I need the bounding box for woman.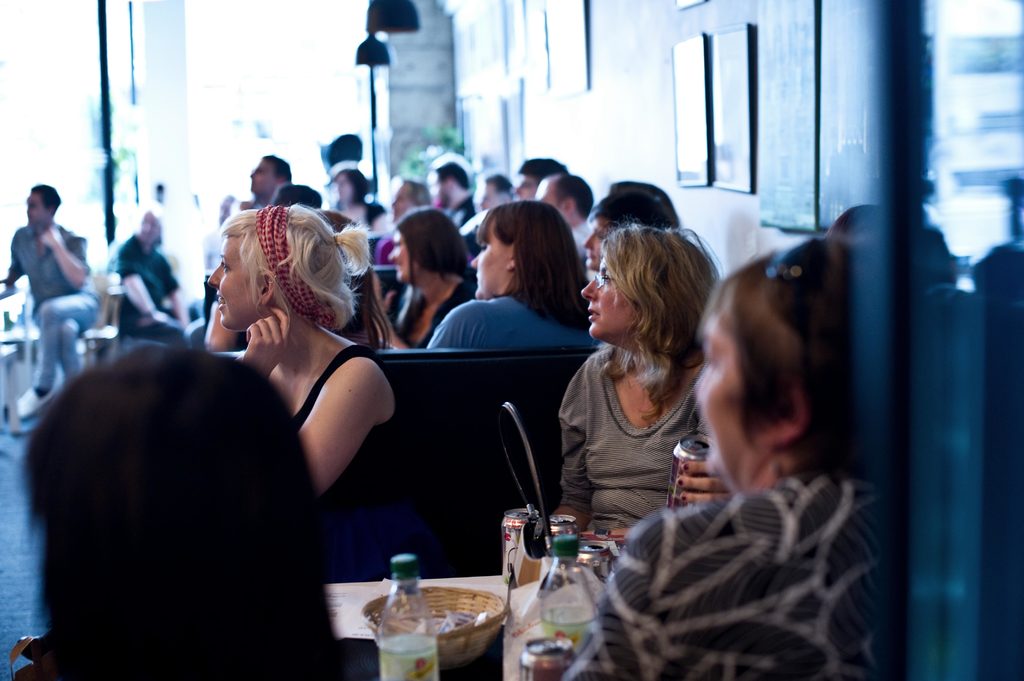
Here it is: x1=206, y1=205, x2=401, y2=589.
